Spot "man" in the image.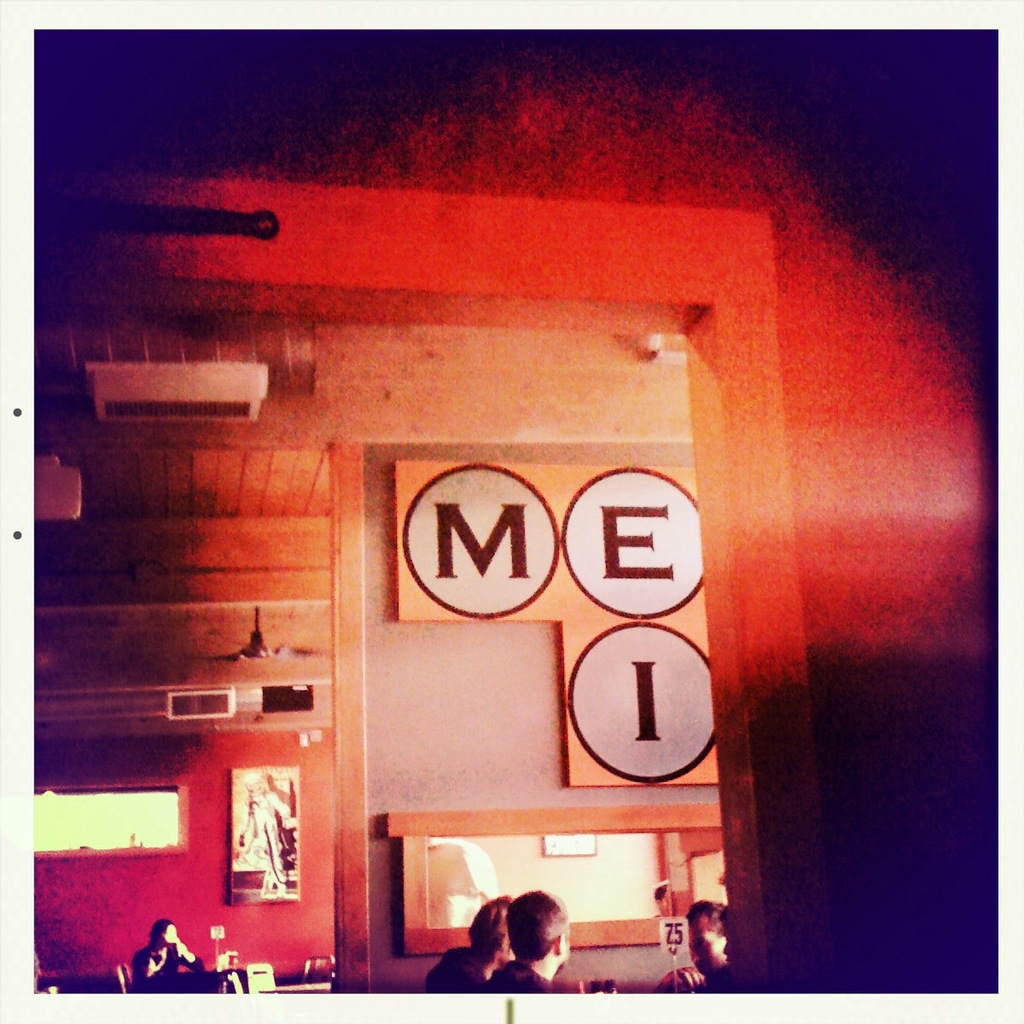
"man" found at crop(478, 885, 572, 997).
